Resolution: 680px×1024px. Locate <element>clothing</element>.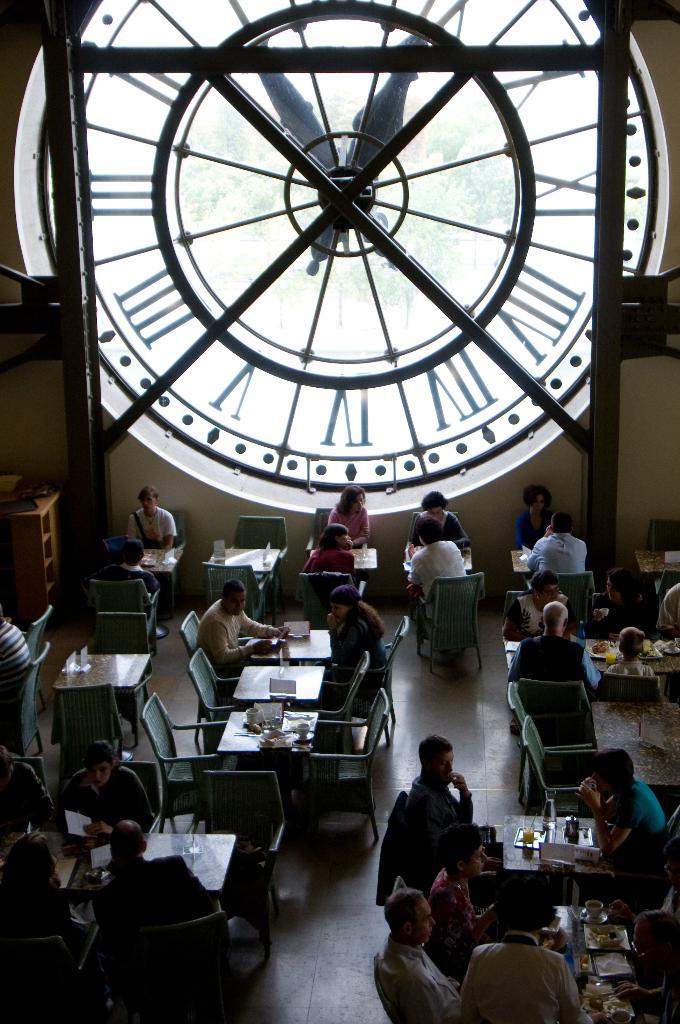
BBox(88, 559, 159, 620).
